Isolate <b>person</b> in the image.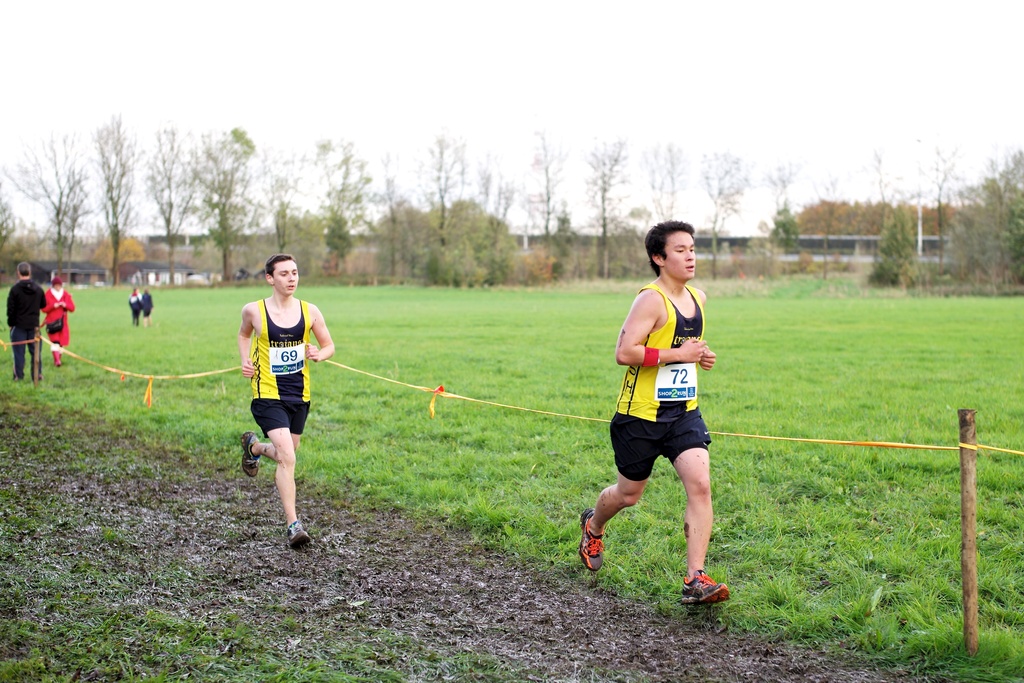
Isolated region: locate(239, 256, 338, 549).
